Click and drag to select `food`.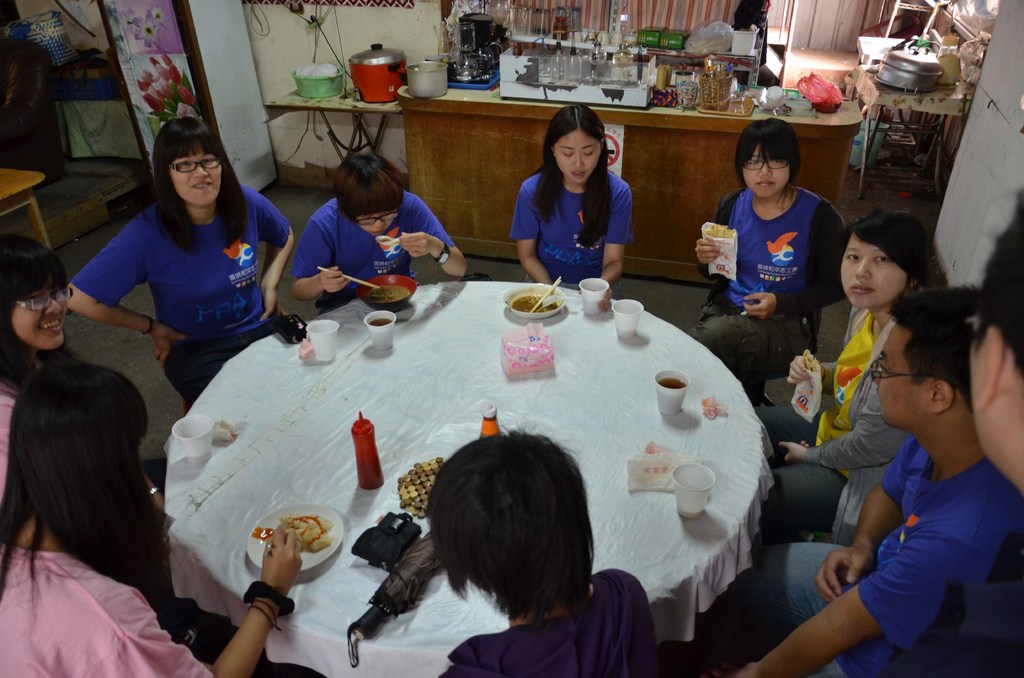
Selection: {"left": 703, "top": 222, "right": 735, "bottom": 237}.
